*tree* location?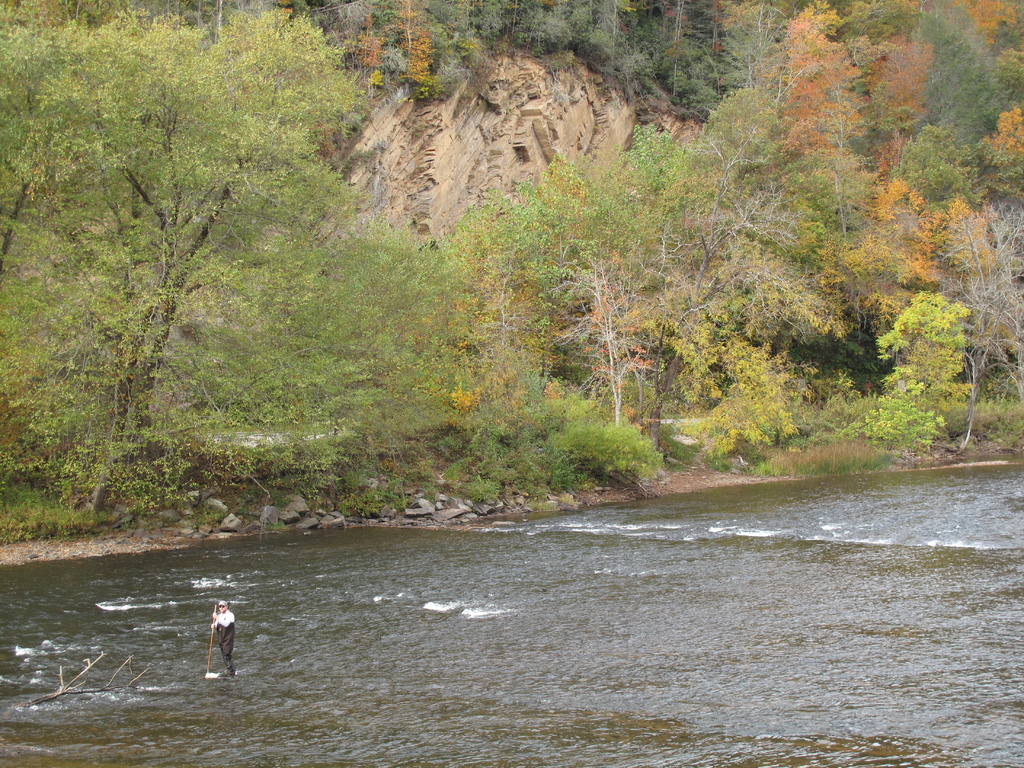
941,0,1023,278
